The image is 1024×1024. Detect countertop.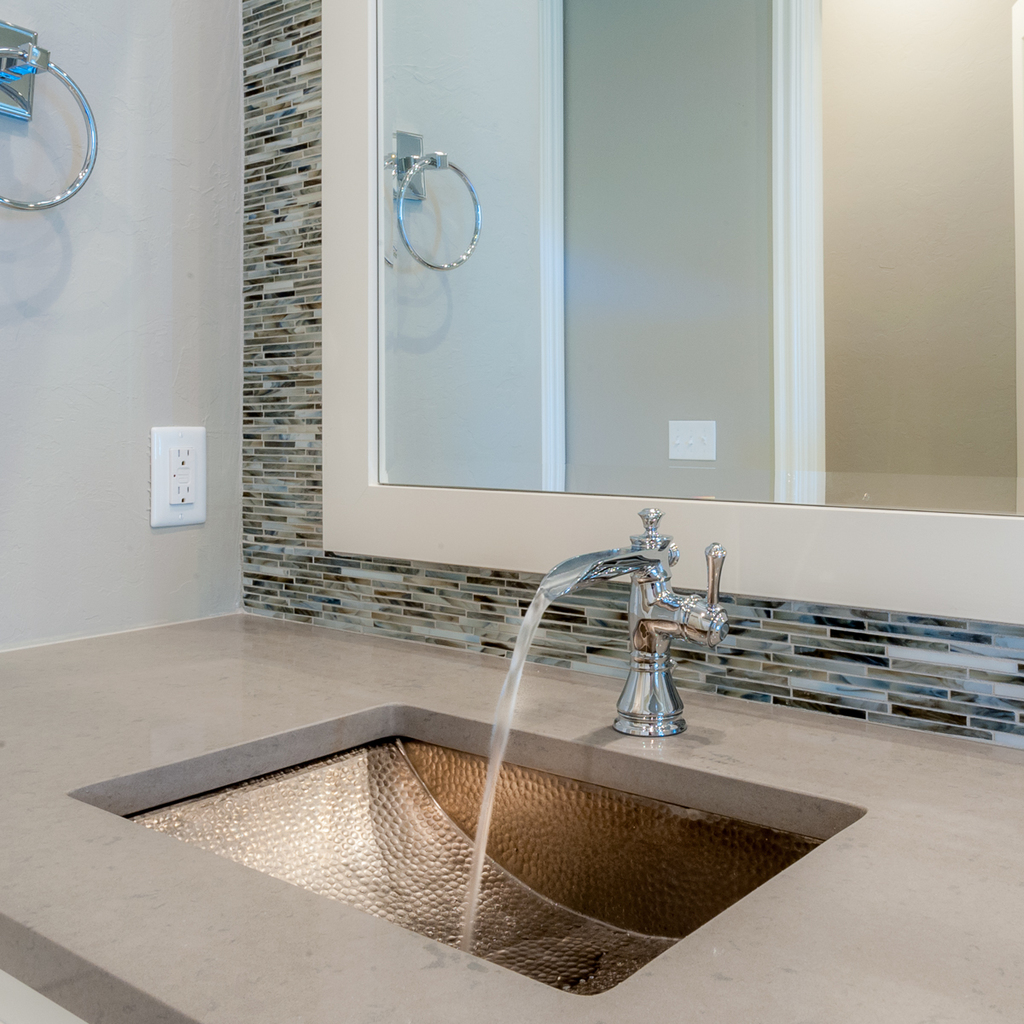
Detection: x1=0 y1=608 x2=1023 y2=1023.
